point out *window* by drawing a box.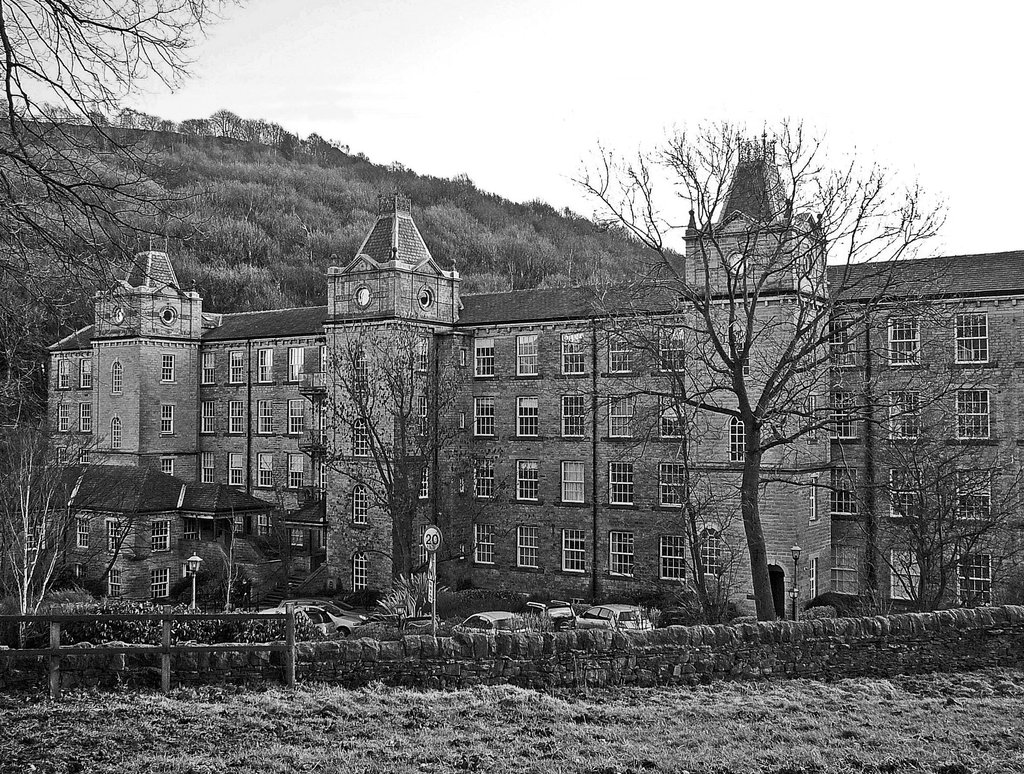
657 389 680 437.
